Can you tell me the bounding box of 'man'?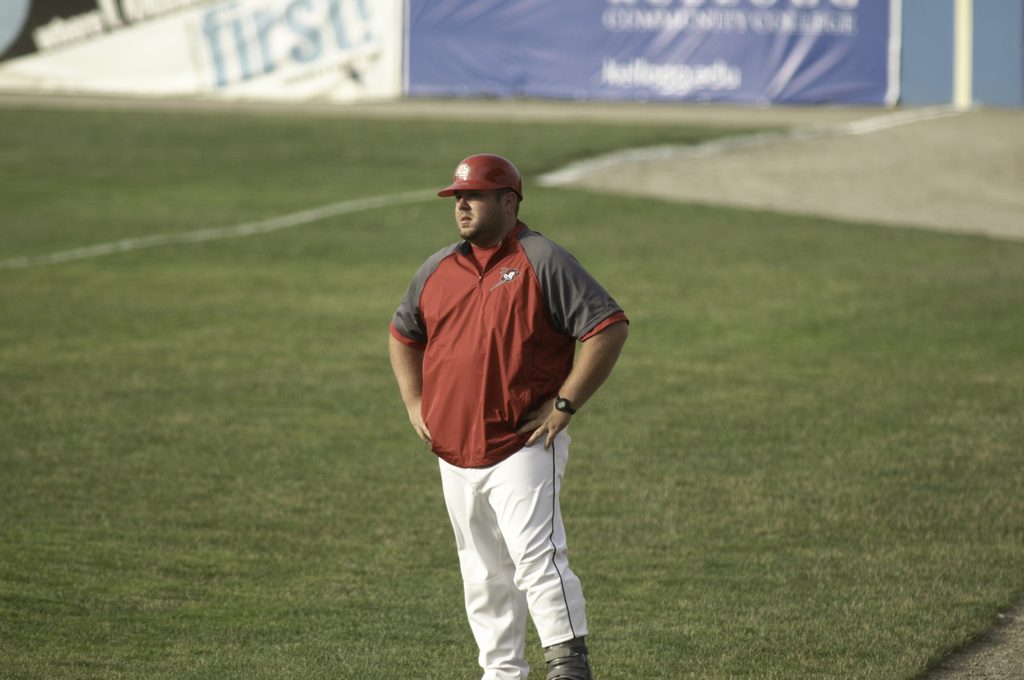
(385, 132, 631, 670).
